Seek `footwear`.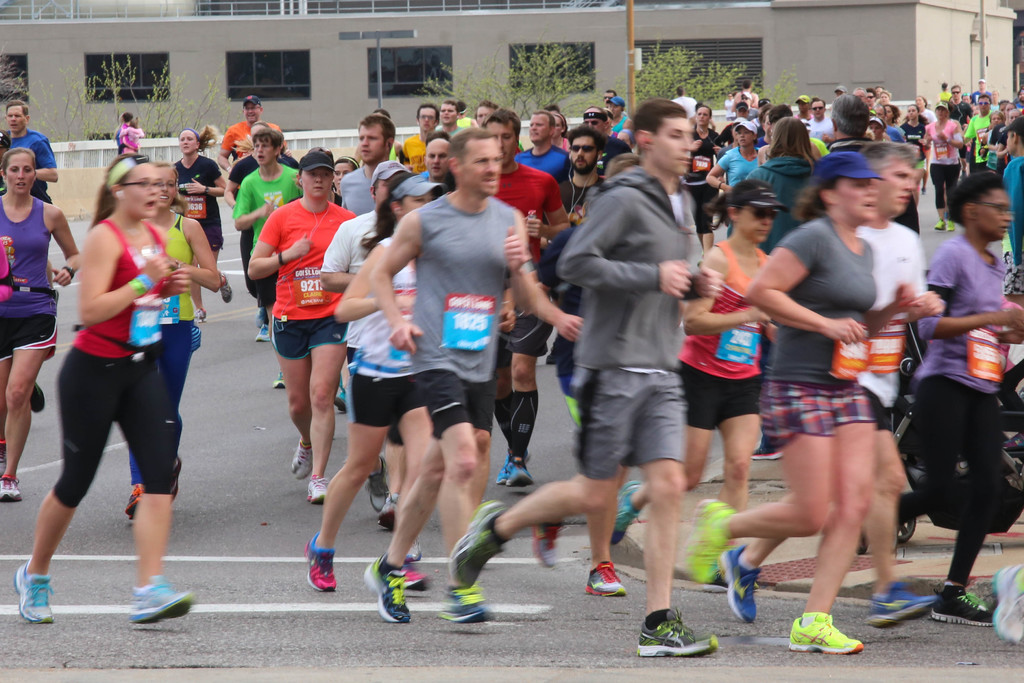
box(610, 473, 645, 545).
